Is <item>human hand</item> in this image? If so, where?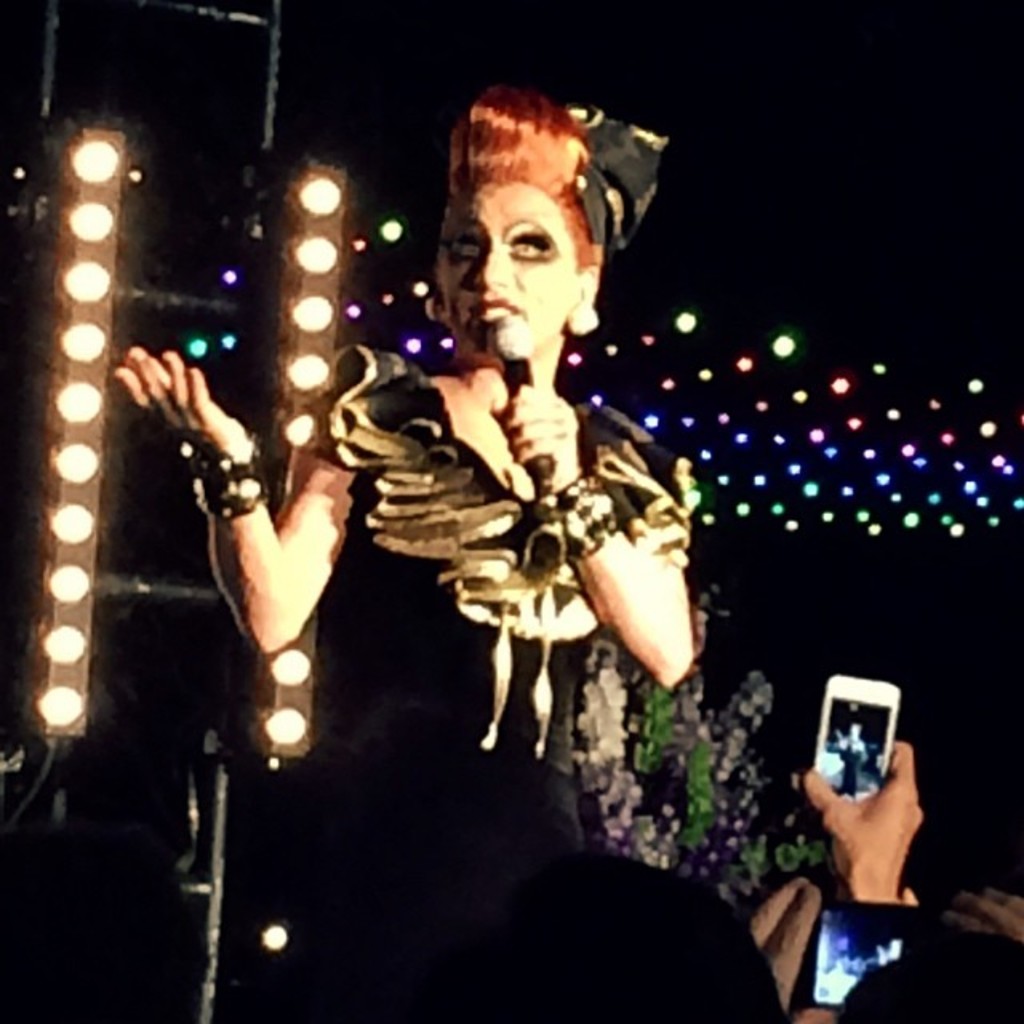
Yes, at <bbox>938, 880, 1022, 944</bbox>.
